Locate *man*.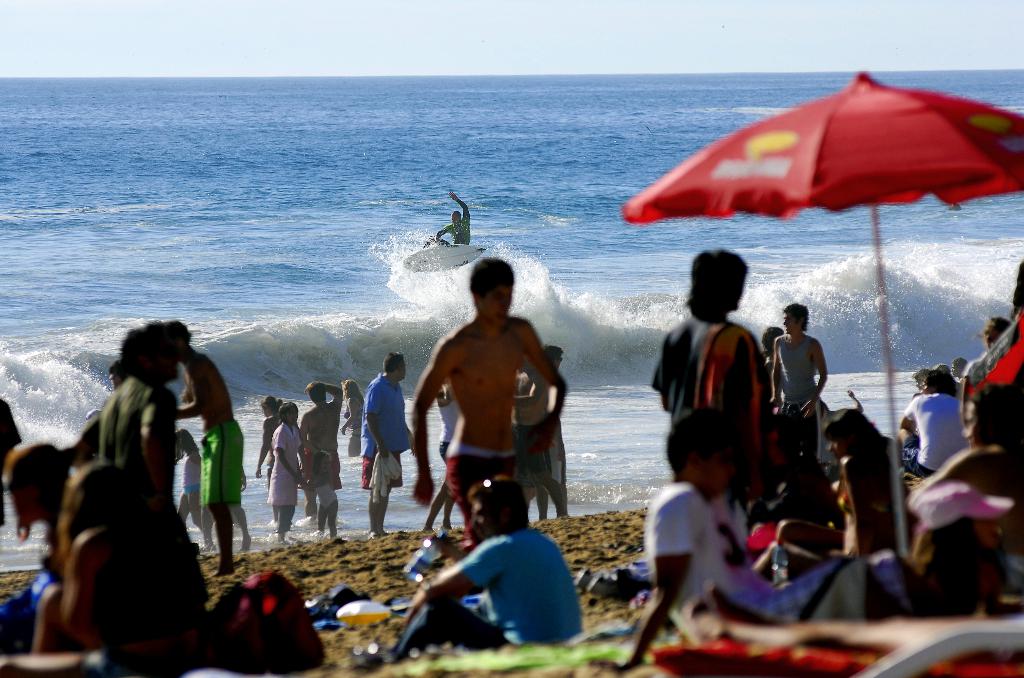
Bounding box: Rect(103, 322, 181, 524).
